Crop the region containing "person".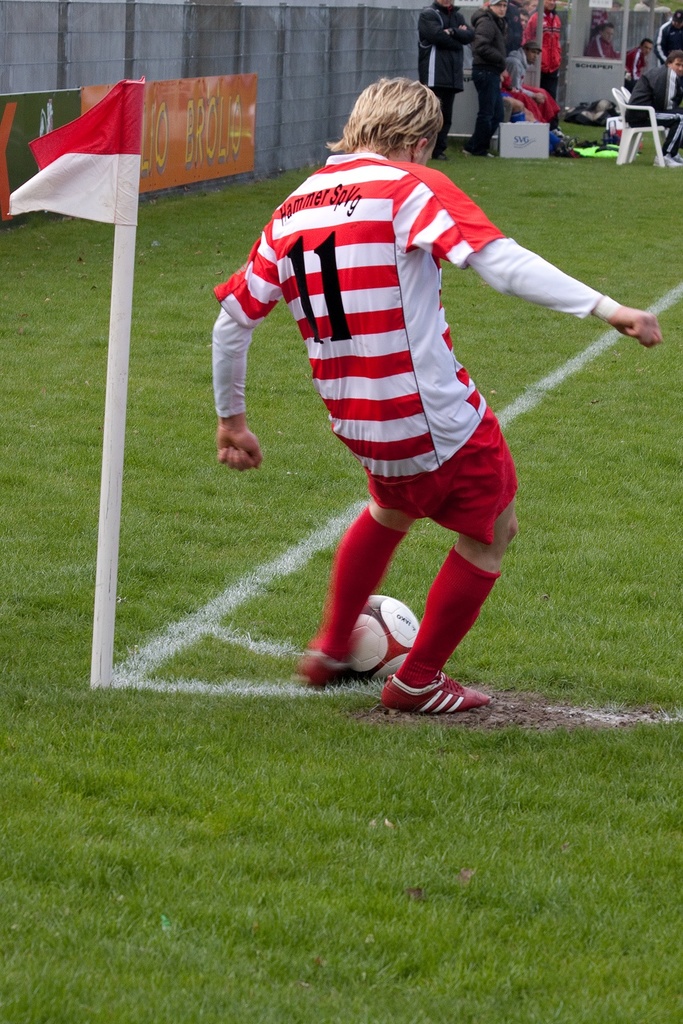
Crop region: pyautogui.locateOnScreen(521, 0, 563, 96).
